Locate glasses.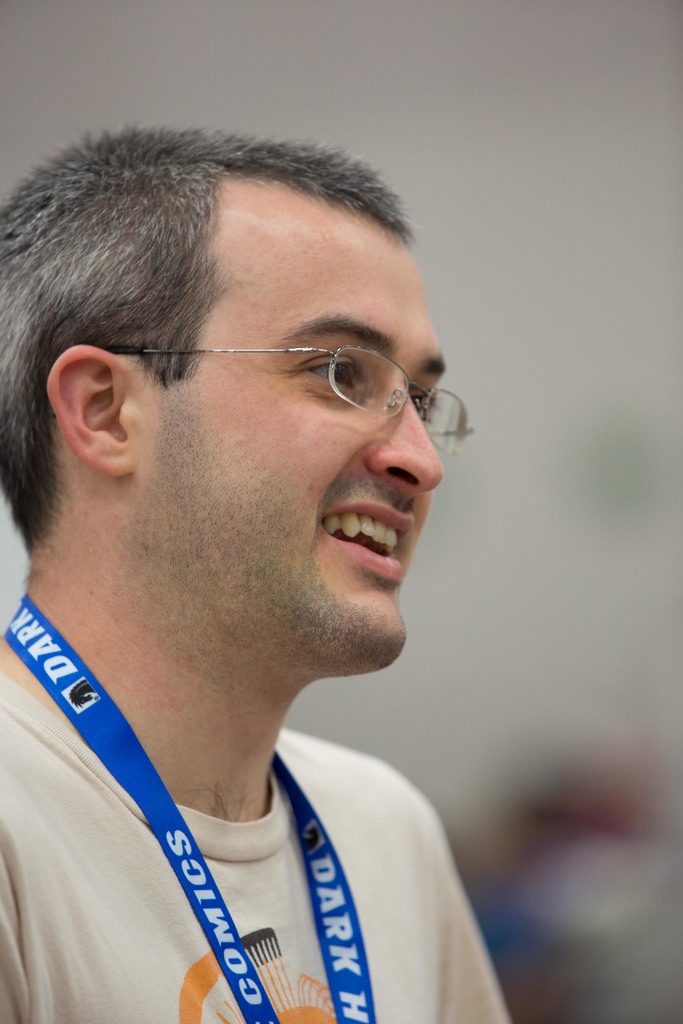
Bounding box: l=103, t=338, r=475, b=461.
